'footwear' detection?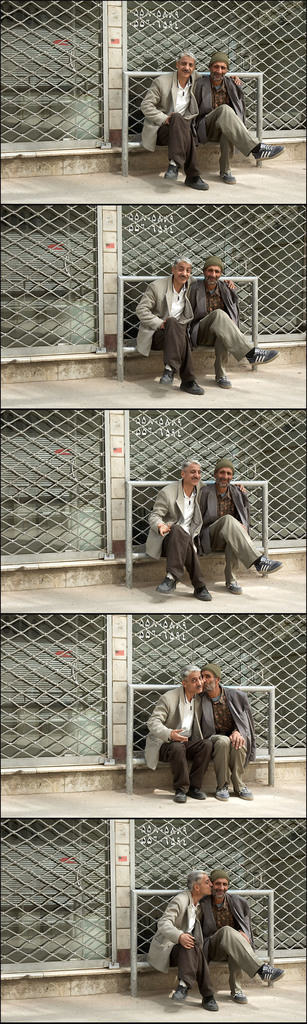
region(255, 550, 283, 575)
